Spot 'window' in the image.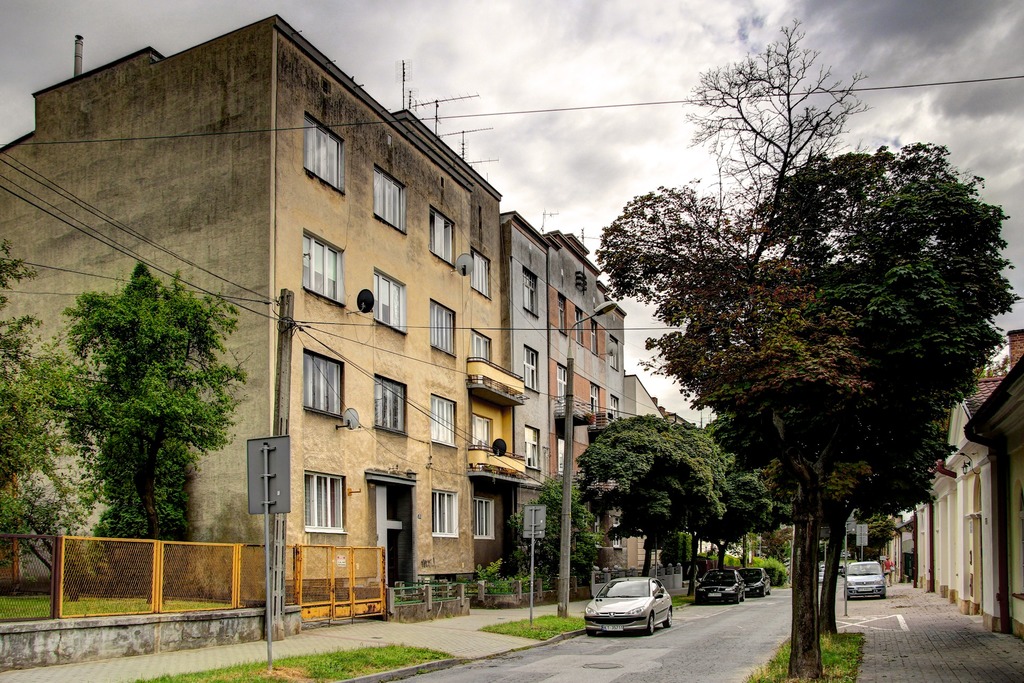
'window' found at region(611, 396, 625, 425).
